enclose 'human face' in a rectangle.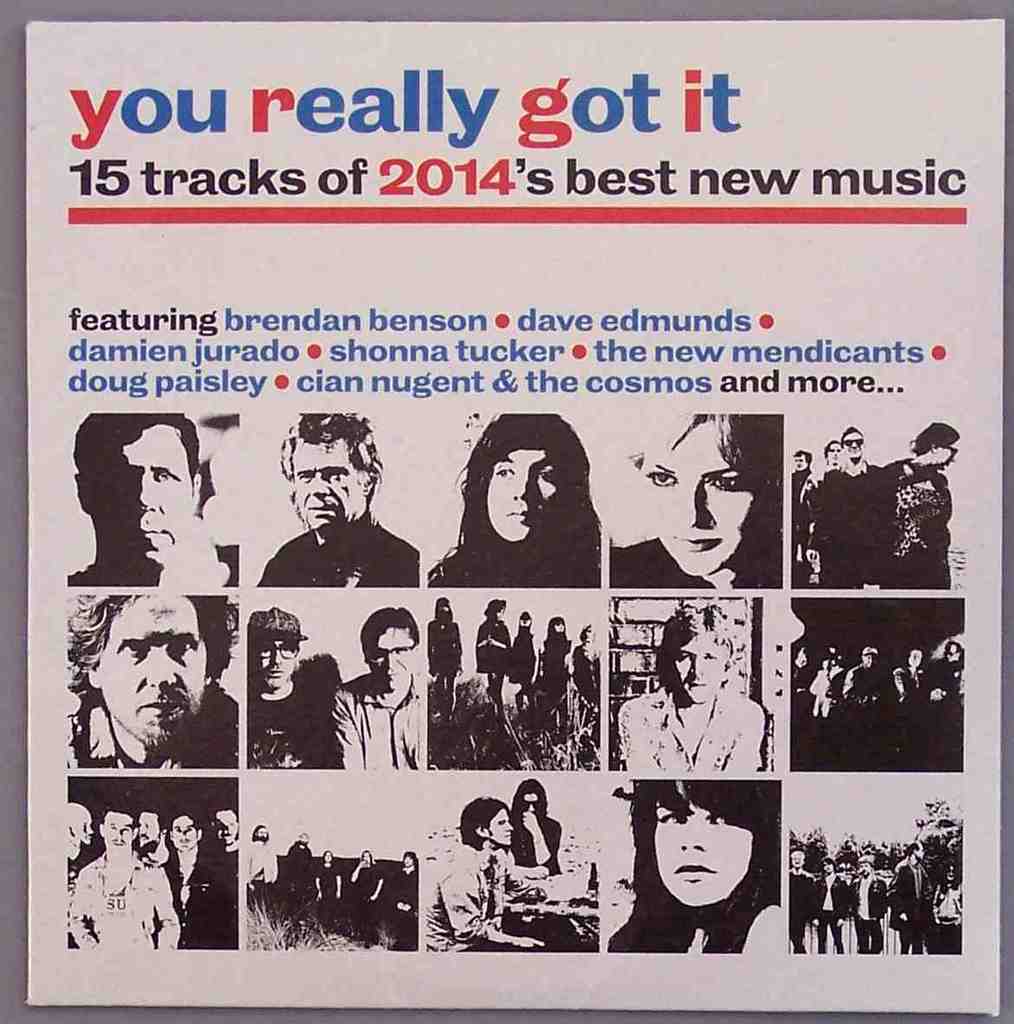
left=792, top=857, right=804, bottom=867.
